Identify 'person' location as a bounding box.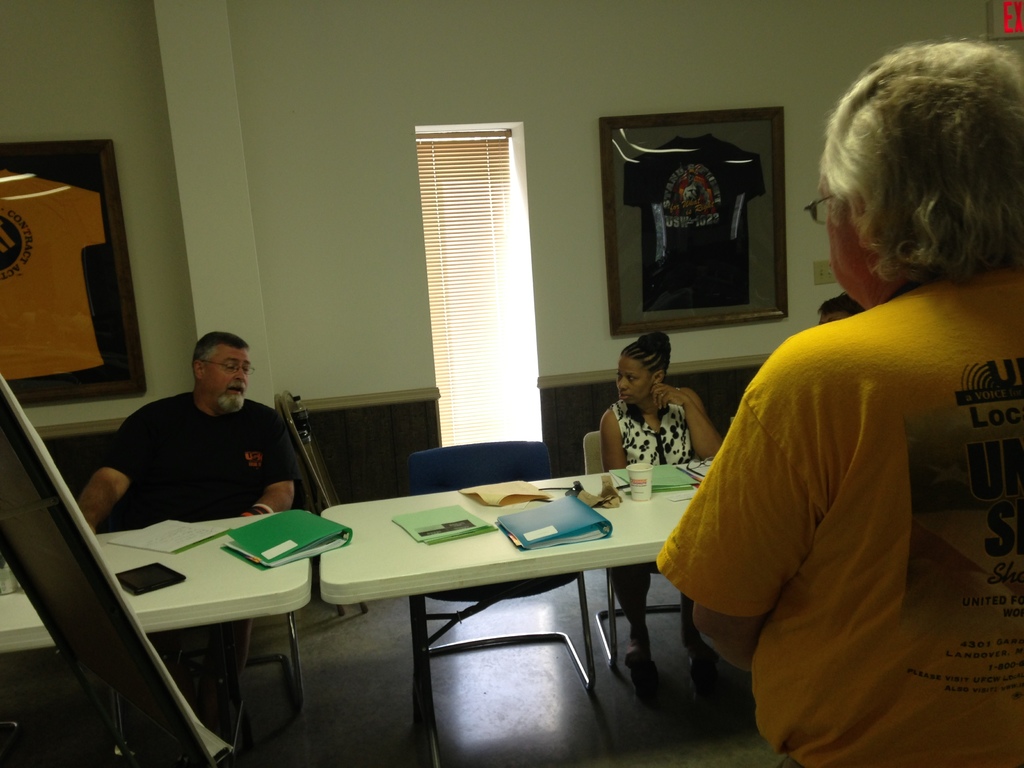
816 294 865 327.
